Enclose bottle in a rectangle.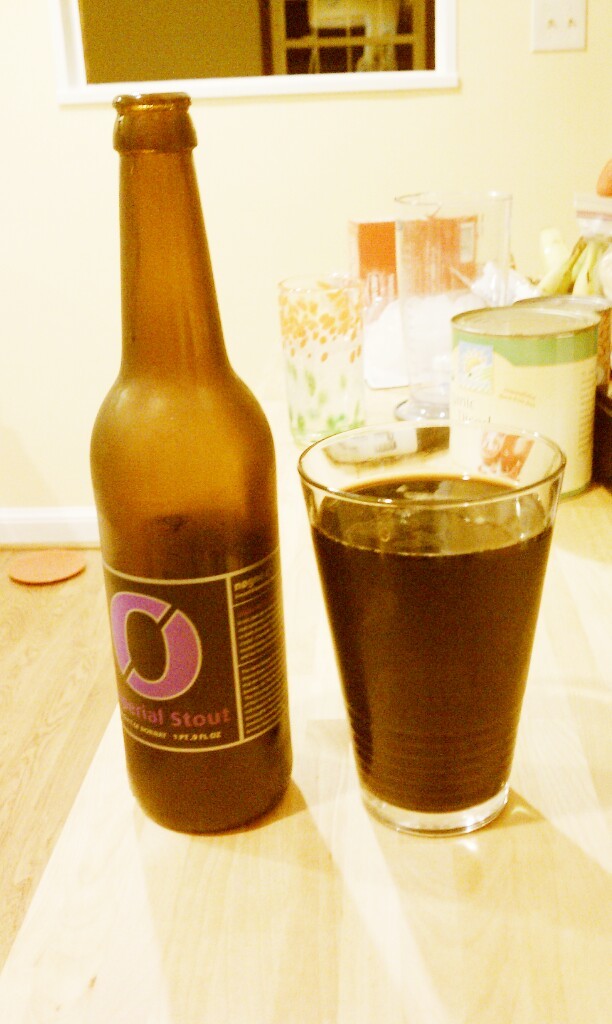
85, 86, 298, 833.
